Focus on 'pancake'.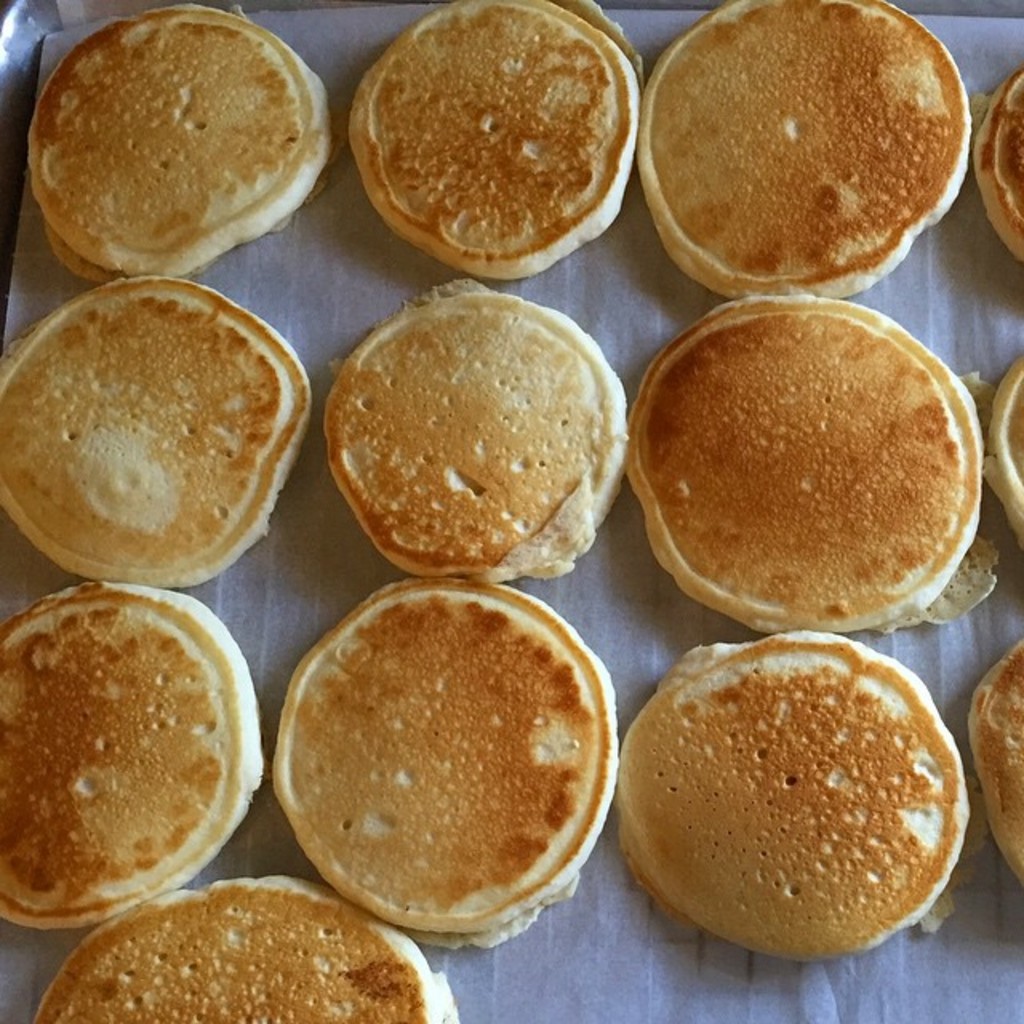
Focused at [x1=611, y1=622, x2=979, y2=965].
